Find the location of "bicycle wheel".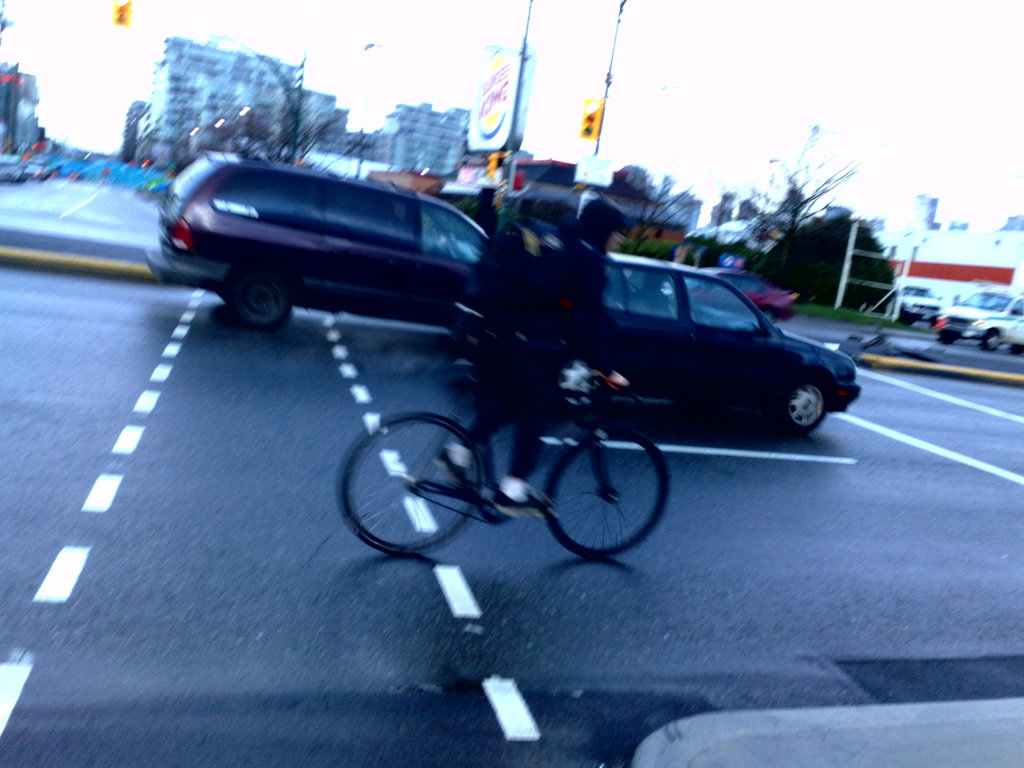
Location: locate(545, 426, 670, 559).
